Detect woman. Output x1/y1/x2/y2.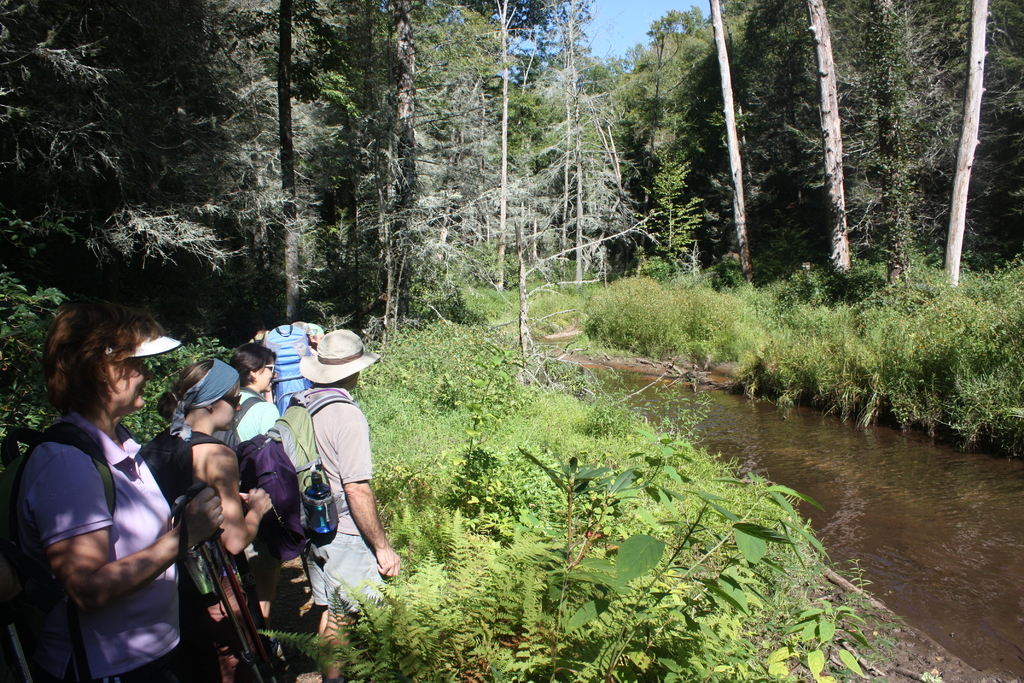
140/352/278/682.
